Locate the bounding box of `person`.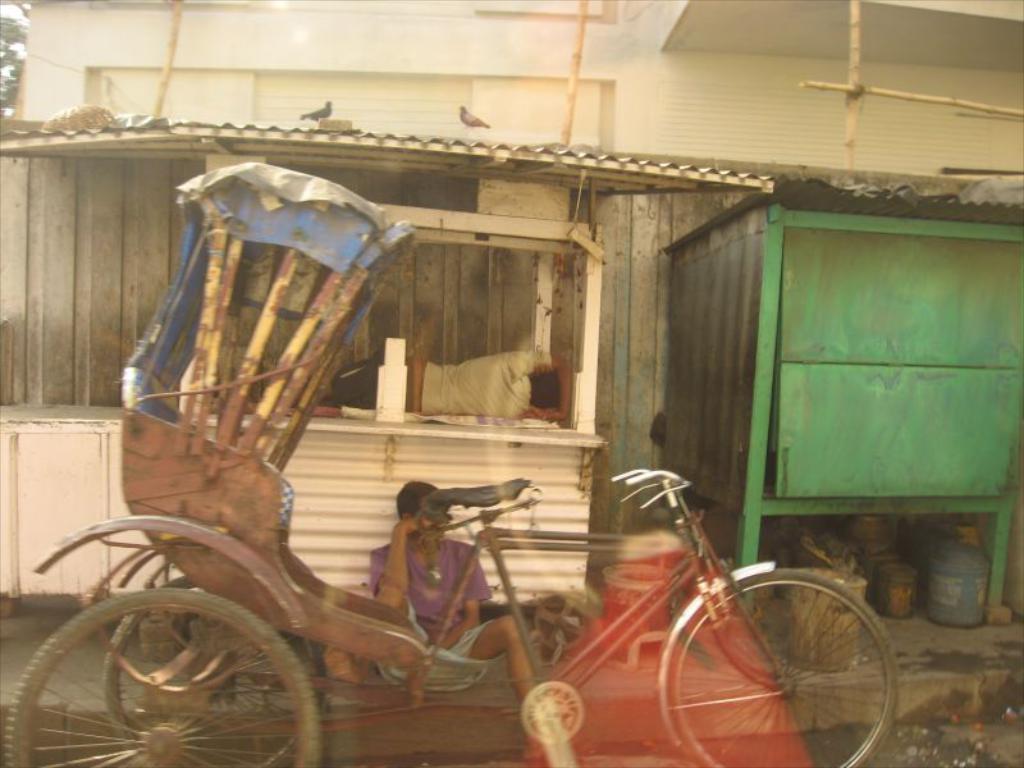
Bounding box: [x1=372, y1=439, x2=524, y2=695].
